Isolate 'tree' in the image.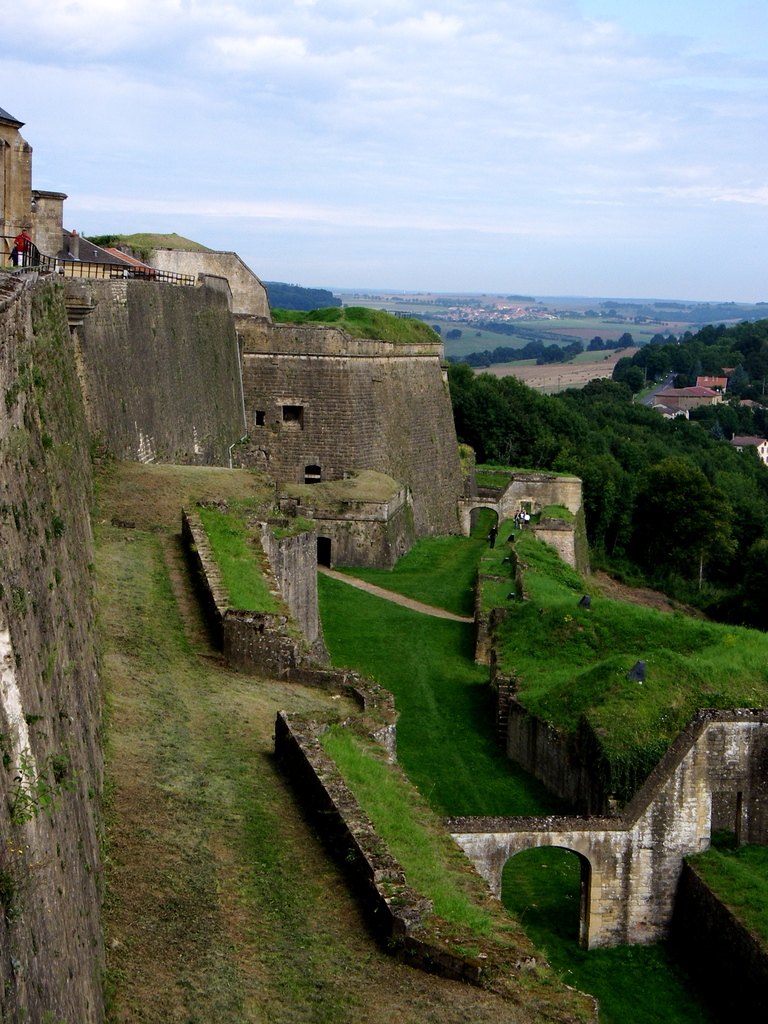
Isolated region: l=450, t=364, r=765, b=632.
